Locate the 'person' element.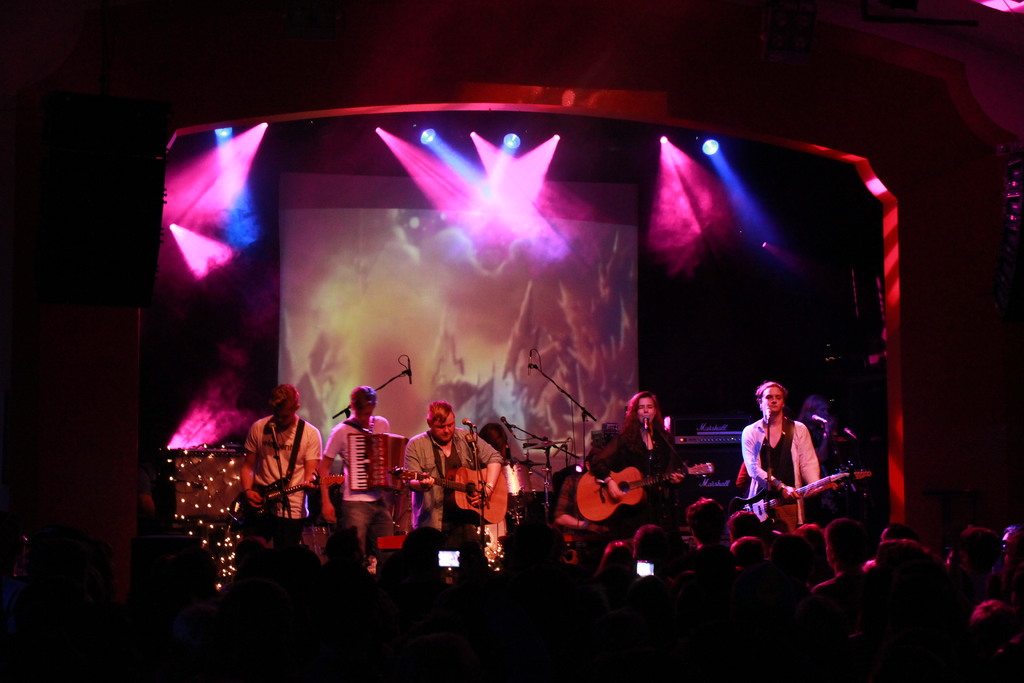
Element bbox: [589,389,714,535].
